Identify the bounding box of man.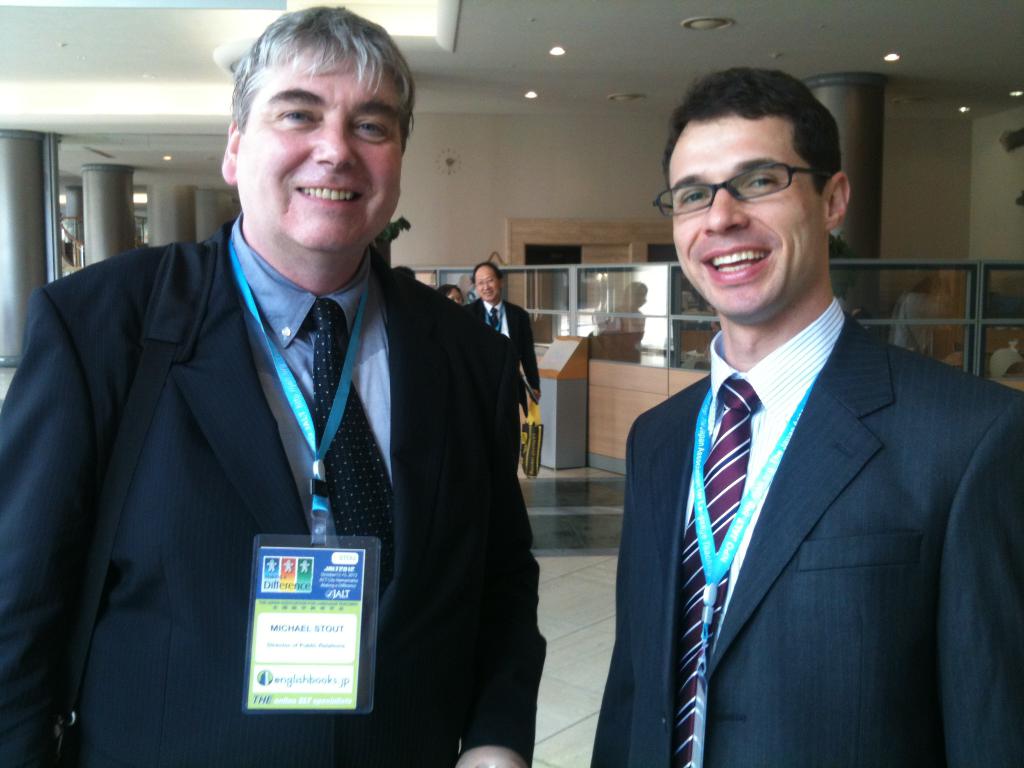
[0, 5, 551, 767].
